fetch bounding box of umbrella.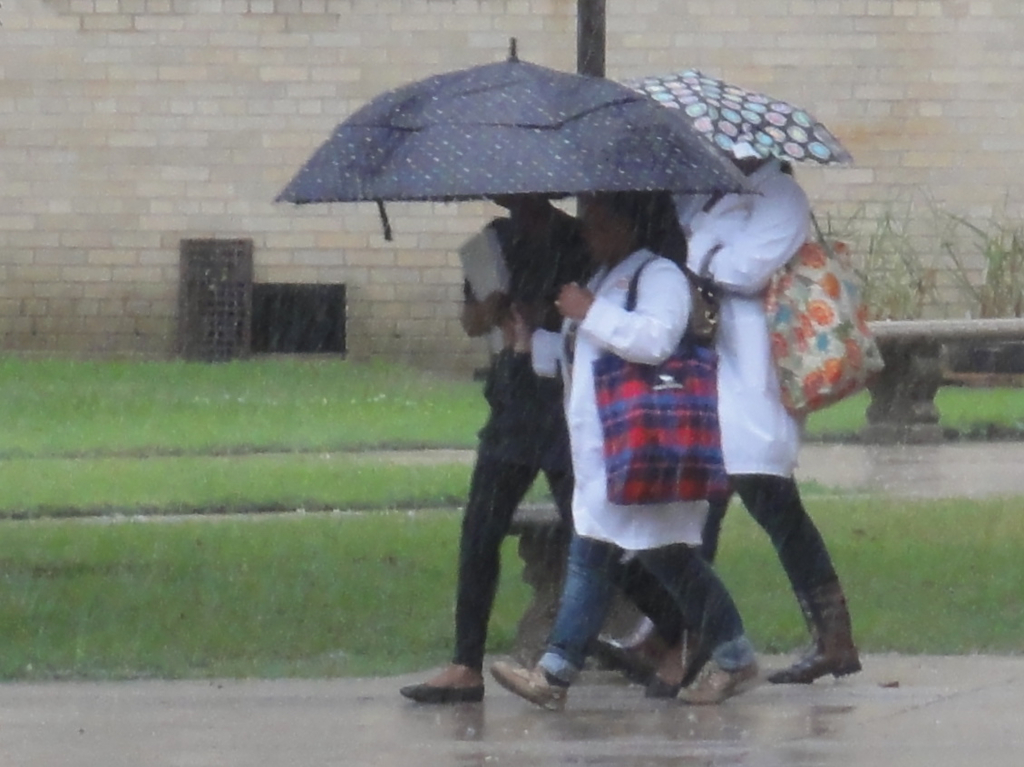
Bbox: BBox(606, 69, 853, 164).
